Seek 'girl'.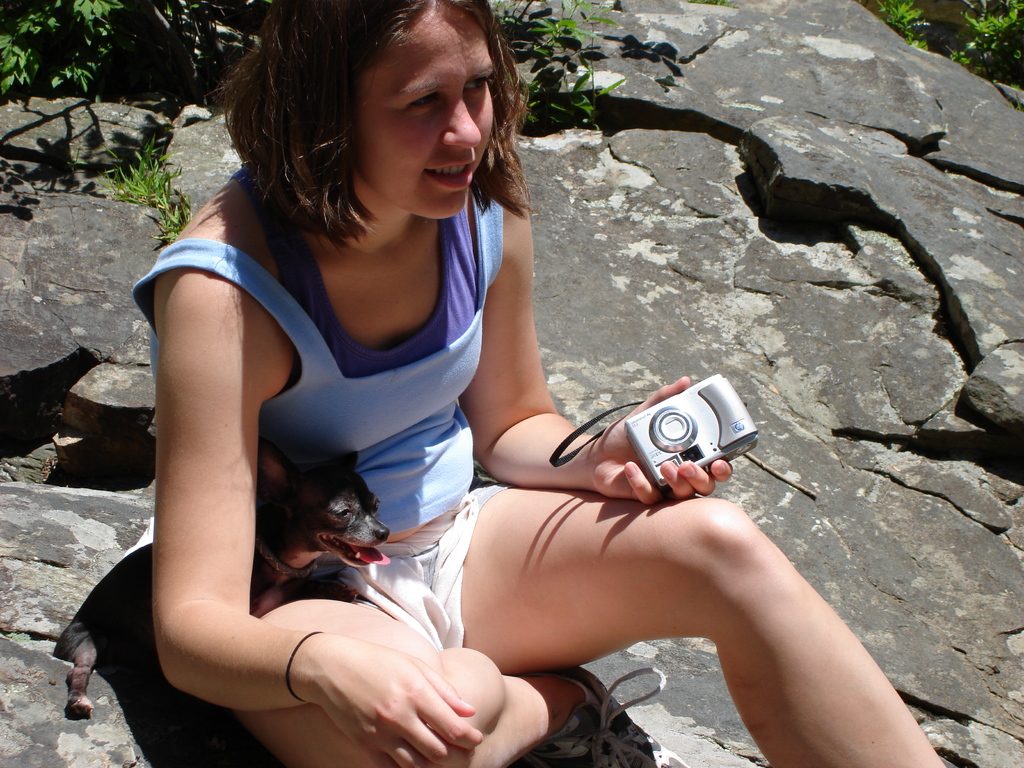
Rect(132, 0, 953, 767).
